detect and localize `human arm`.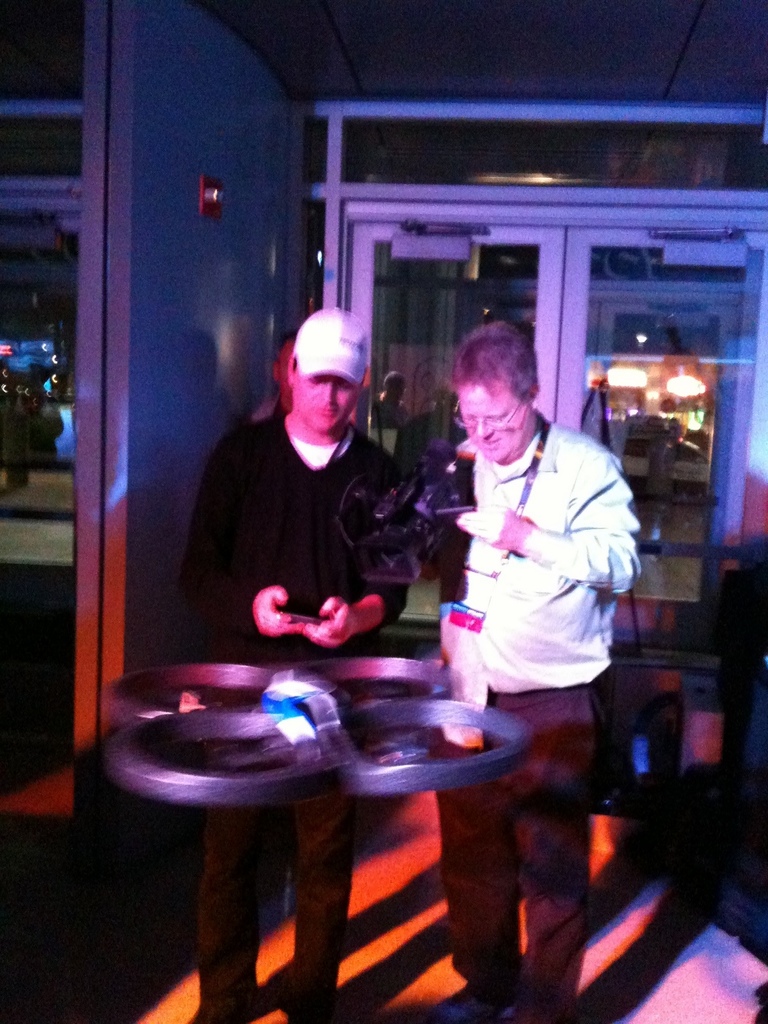
Localized at {"x1": 176, "y1": 438, "x2": 305, "y2": 644}.
